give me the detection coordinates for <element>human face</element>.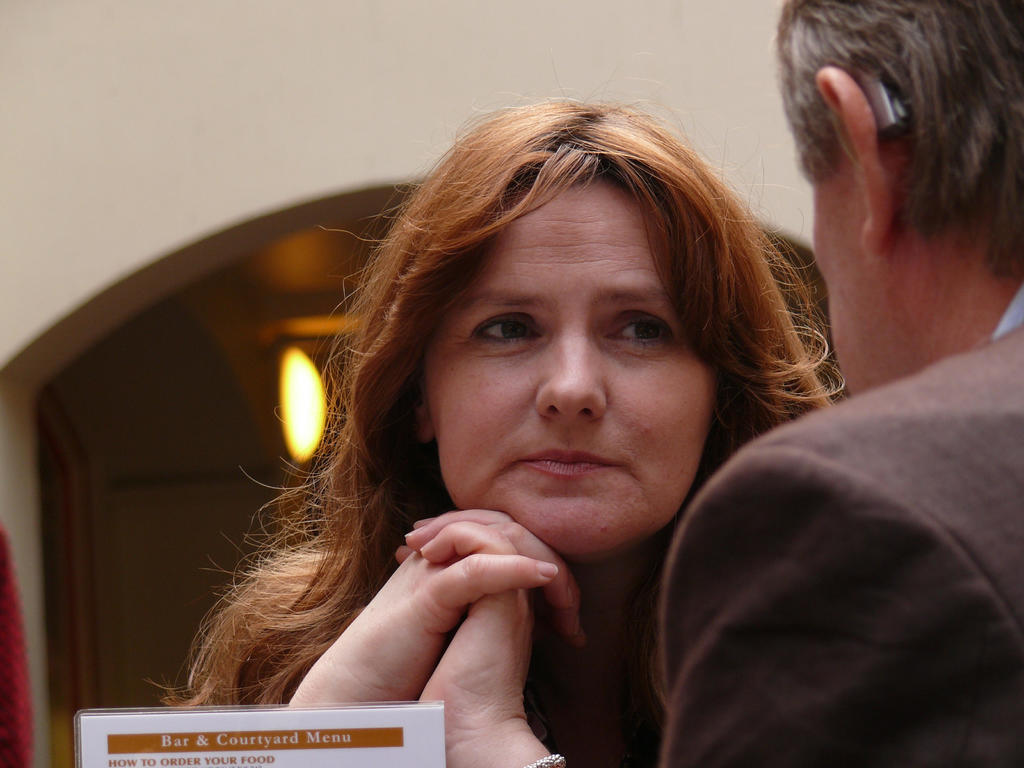
bbox=(422, 180, 728, 559).
